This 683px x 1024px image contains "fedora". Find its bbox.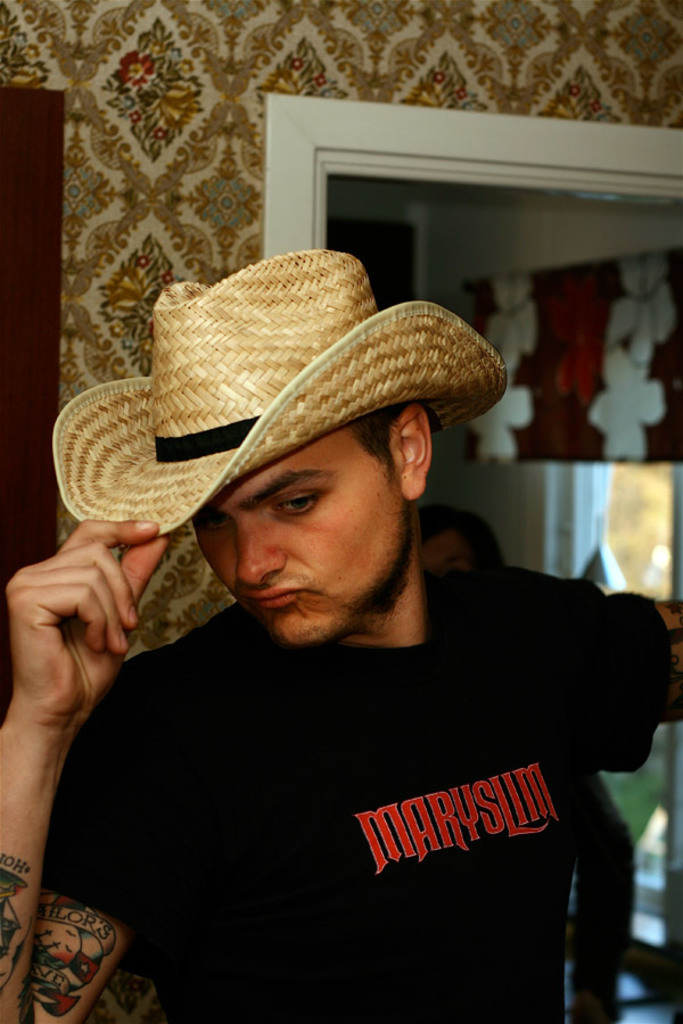
bbox=[87, 242, 525, 512].
